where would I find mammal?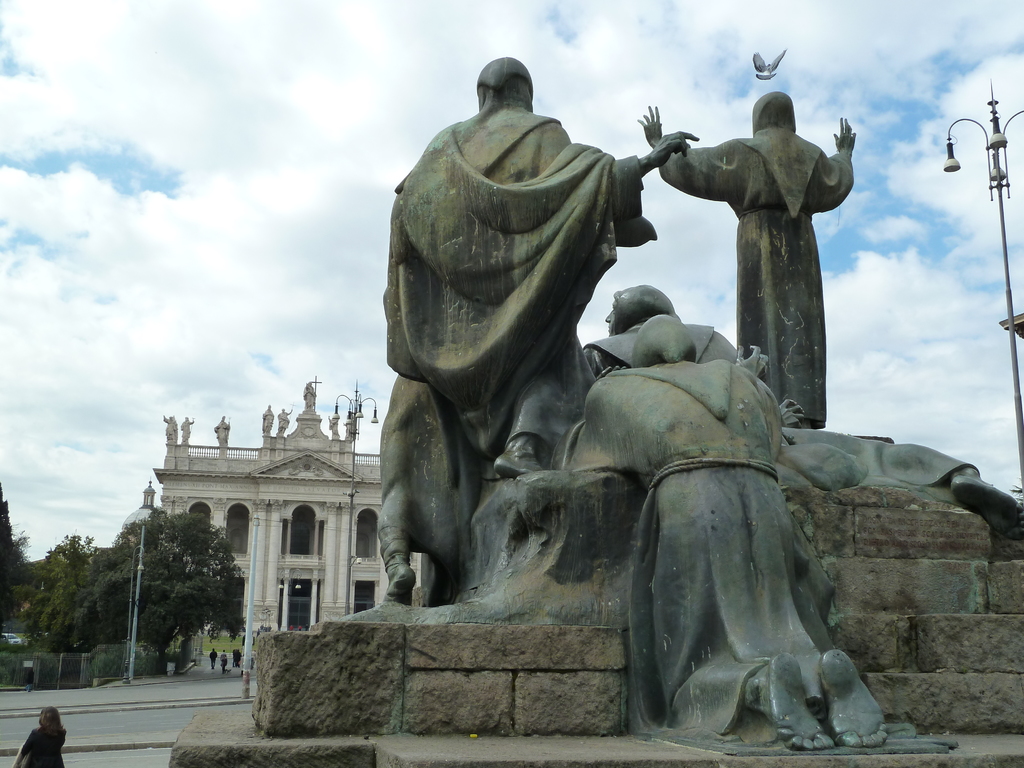
At bbox=[650, 82, 854, 409].
